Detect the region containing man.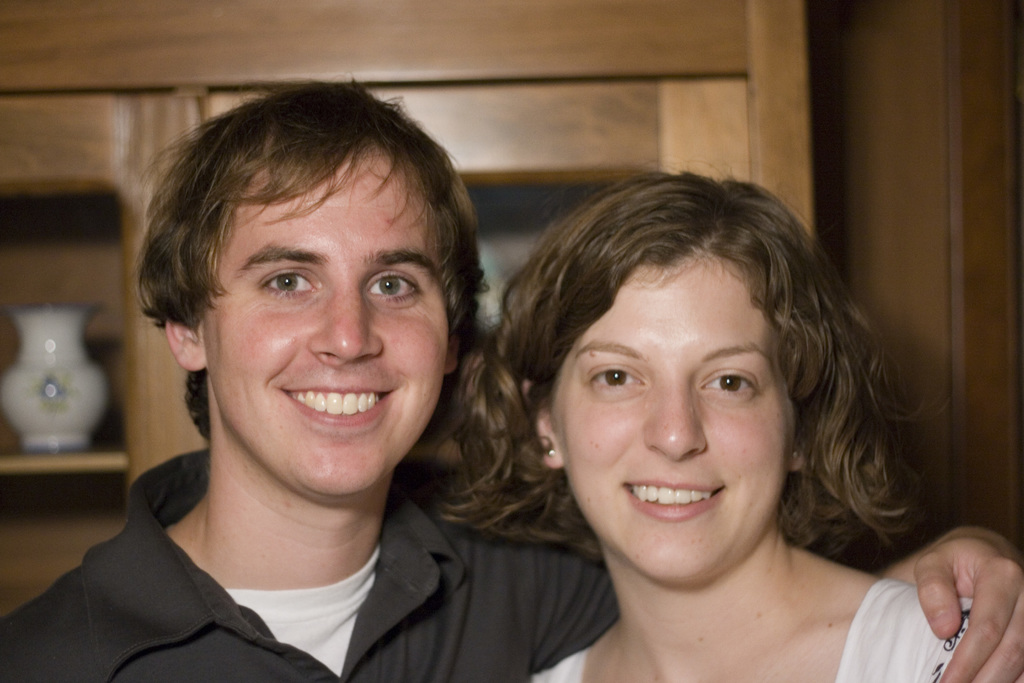
[0, 72, 1023, 682].
